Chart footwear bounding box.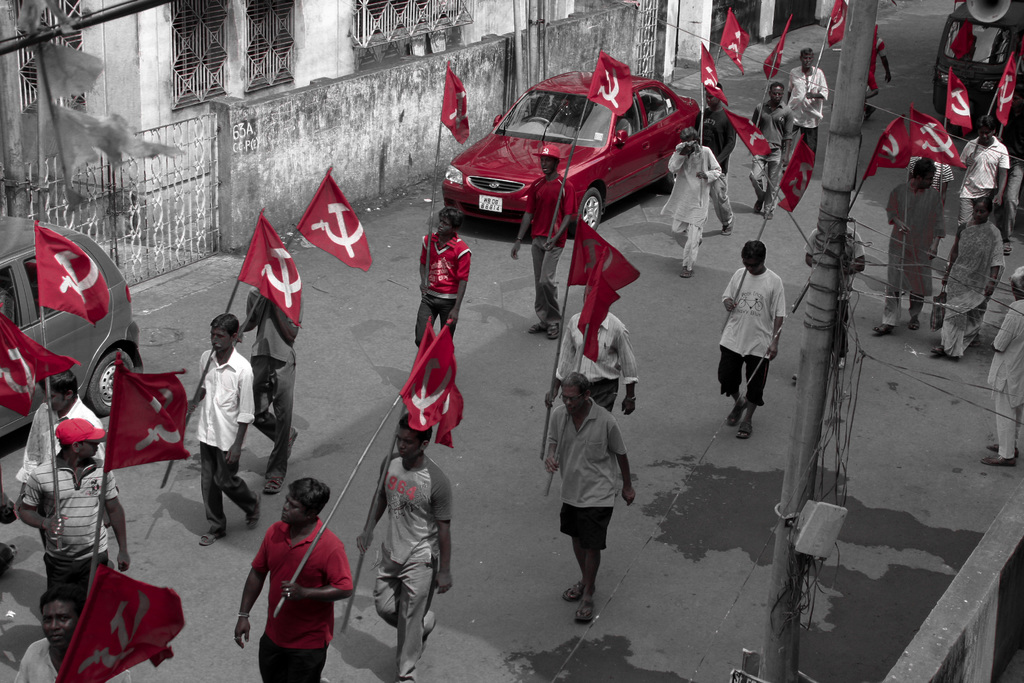
Charted: [200, 523, 227, 546].
